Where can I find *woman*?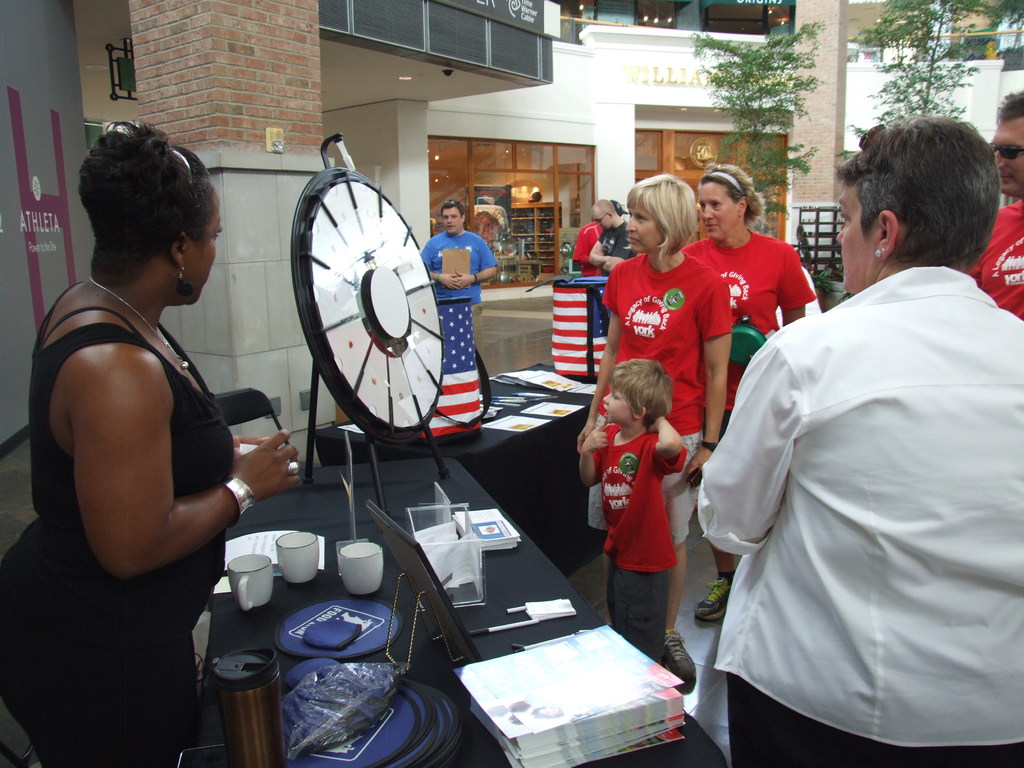
You can find it at x1=682 y1=106 x2=1023 y2=767.
